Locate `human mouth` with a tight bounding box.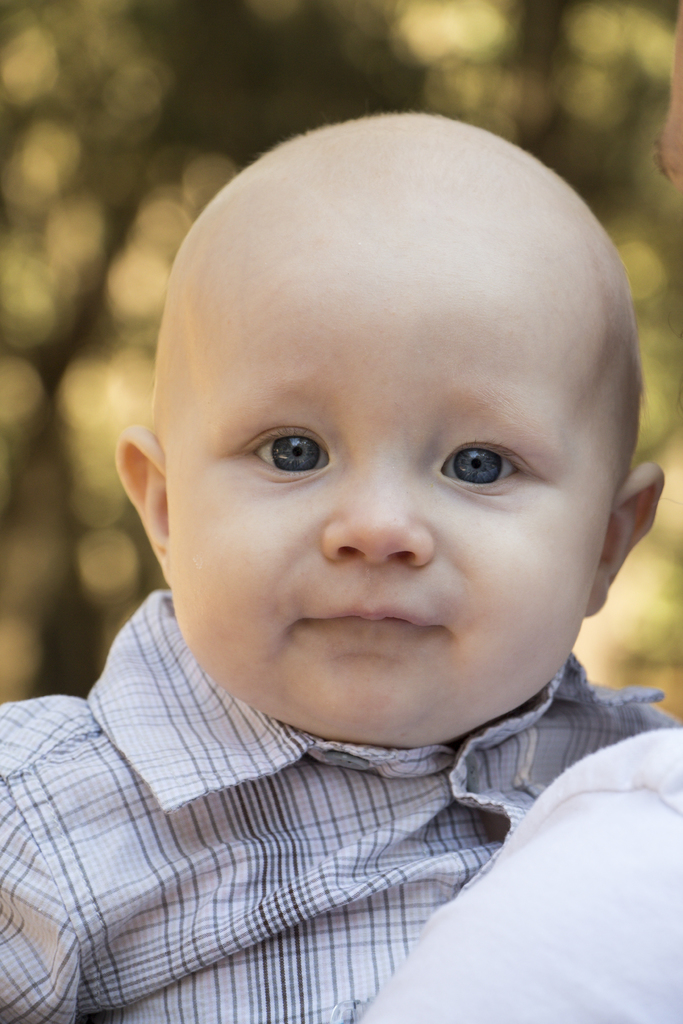
left=305, top=604, right=453, bottom=630.
